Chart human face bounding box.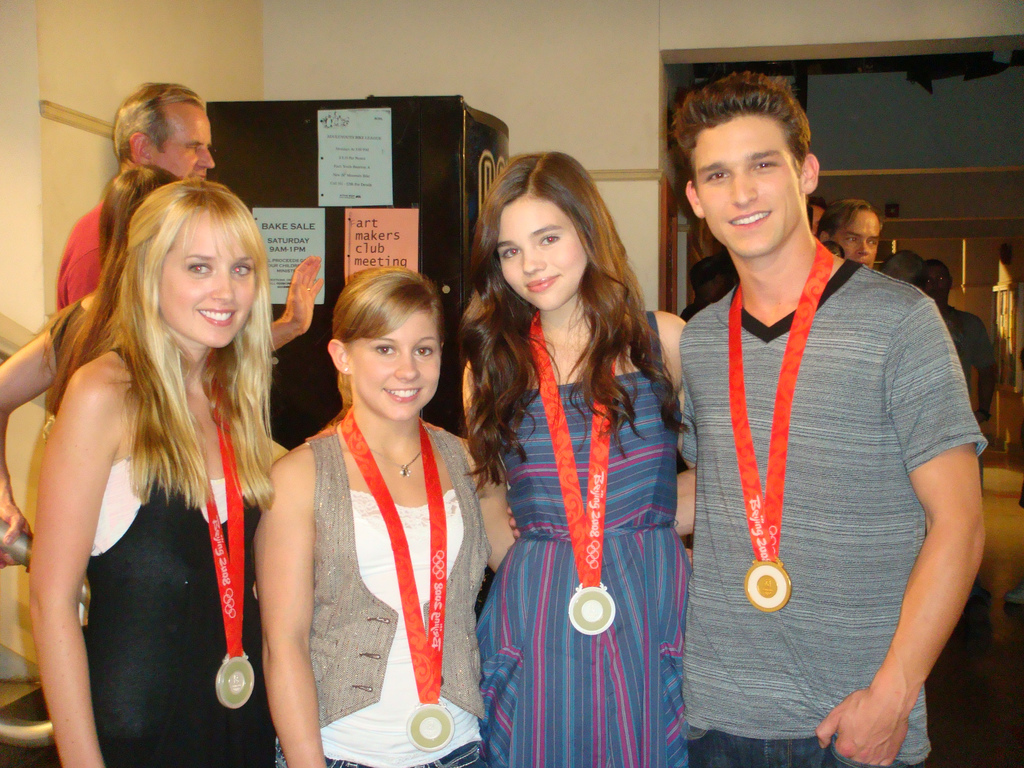
Charted: BBox(924, 267, 950, 303).
